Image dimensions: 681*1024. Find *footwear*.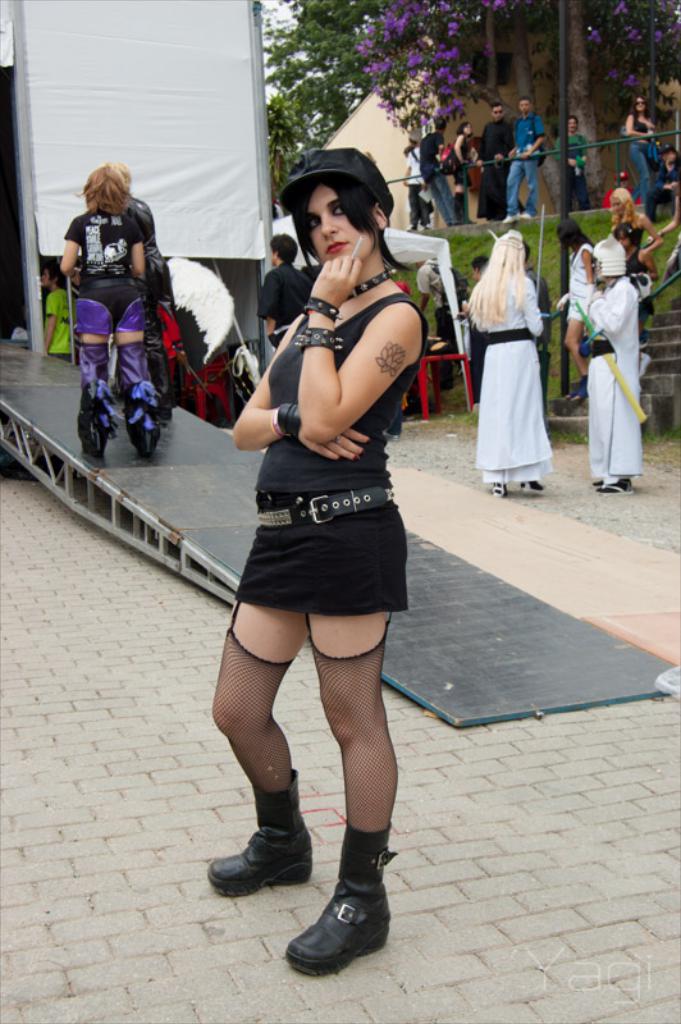
{"left": 581, "top": 468, "right": 605, "bottom": 486}.
